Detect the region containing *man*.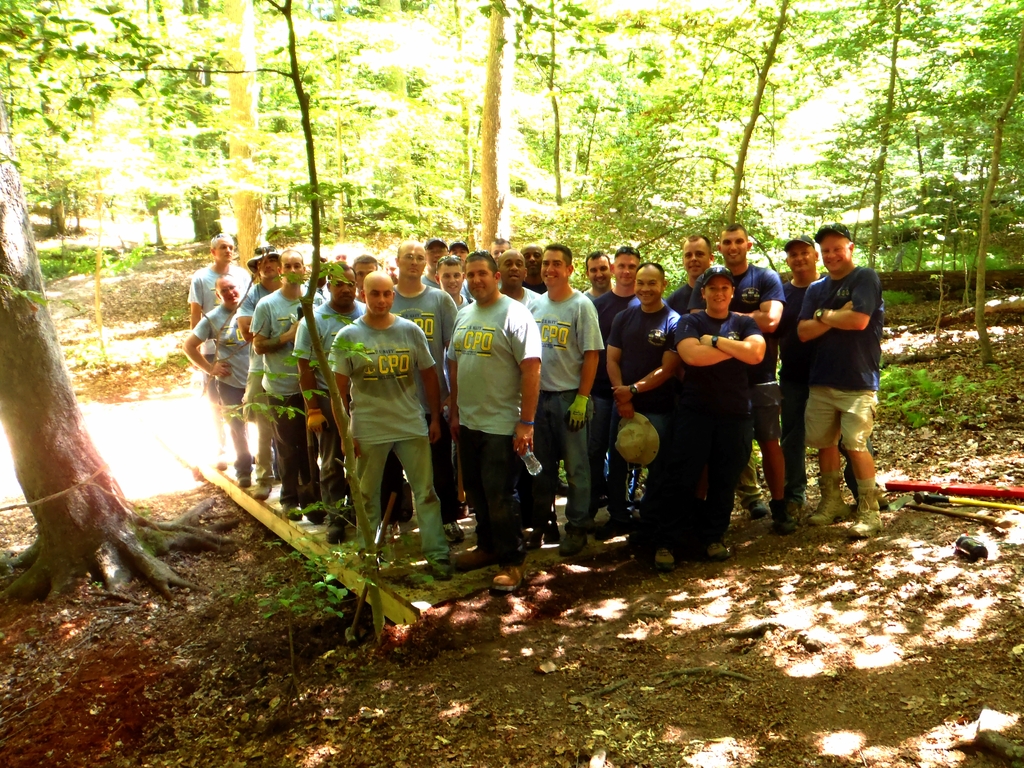
BBox(588, 260, 698, 542).
